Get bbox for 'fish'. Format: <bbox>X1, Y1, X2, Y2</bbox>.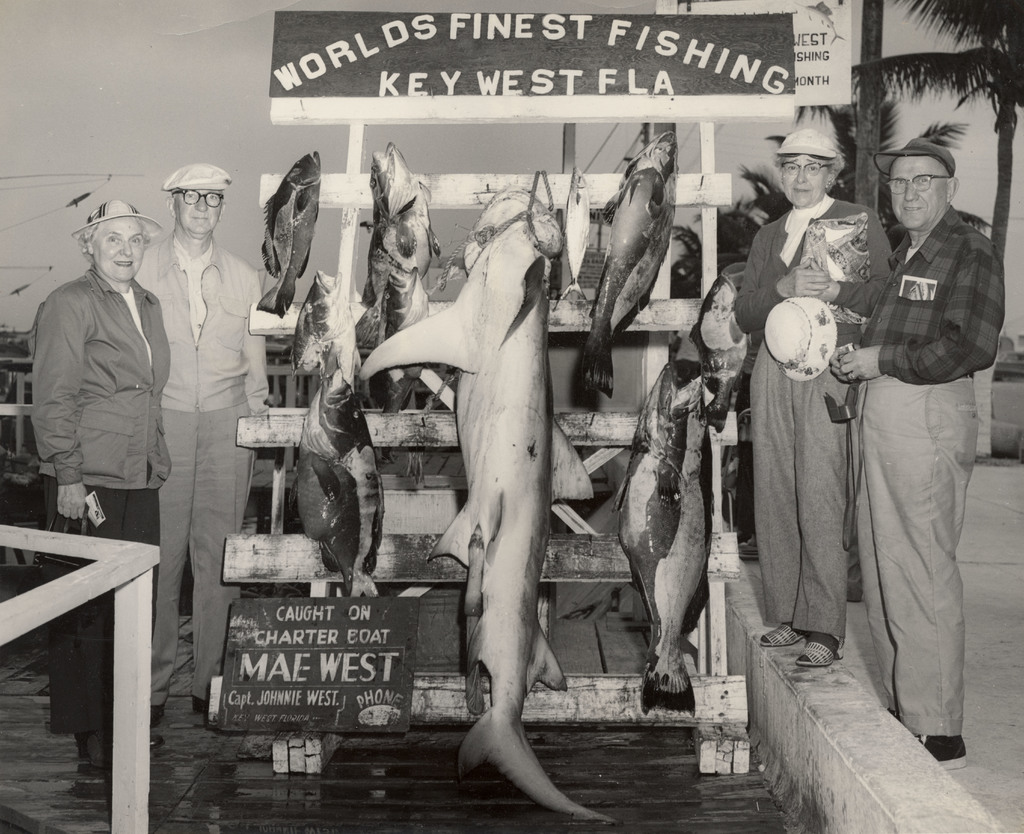
<bbox>557, 163, 597, 303</bbox>.
